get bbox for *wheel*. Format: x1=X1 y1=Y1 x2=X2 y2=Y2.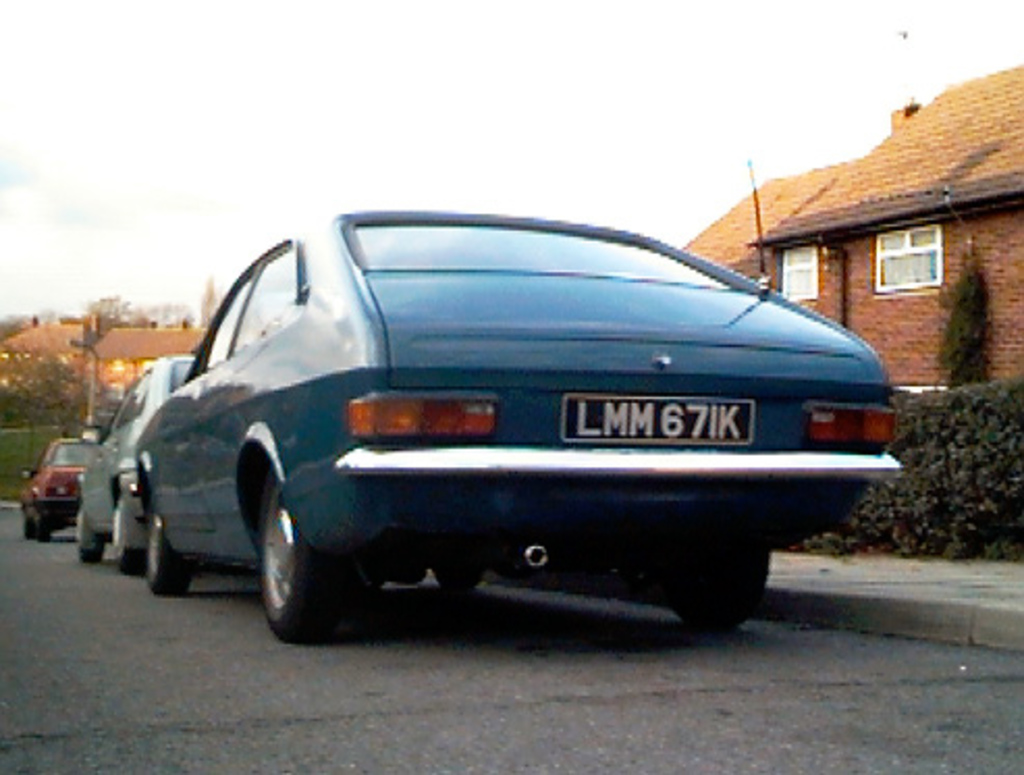
x1=73 y1=507 x2=102 y2=565.
